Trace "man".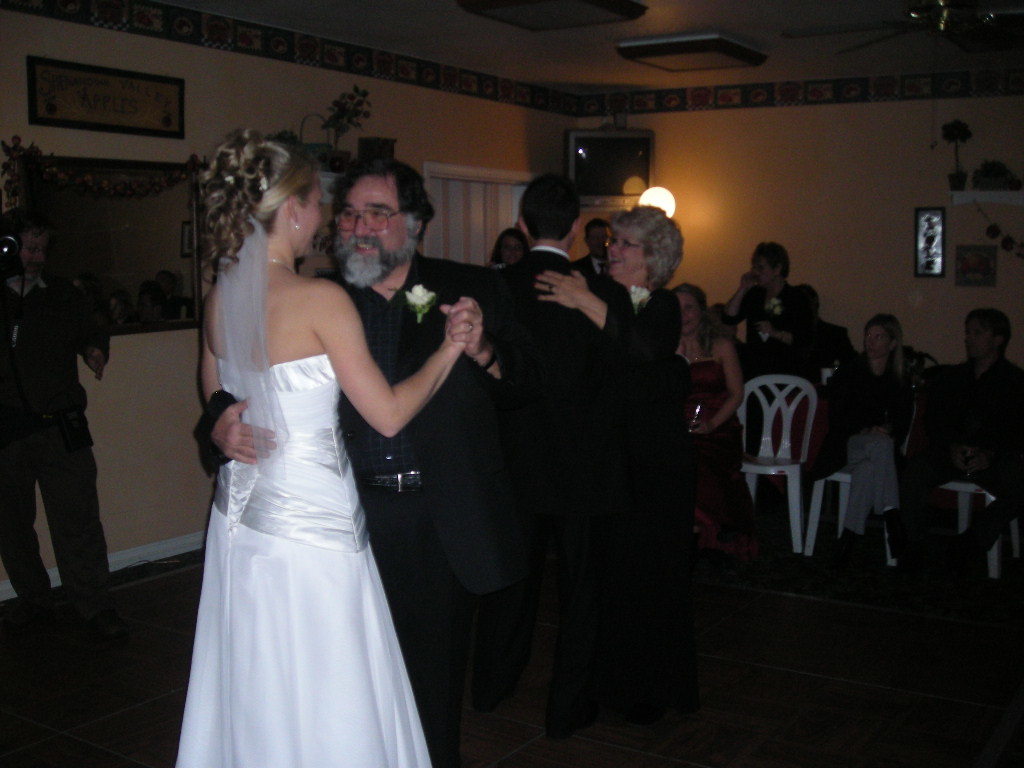
Traced to 909/303/1023/610.
